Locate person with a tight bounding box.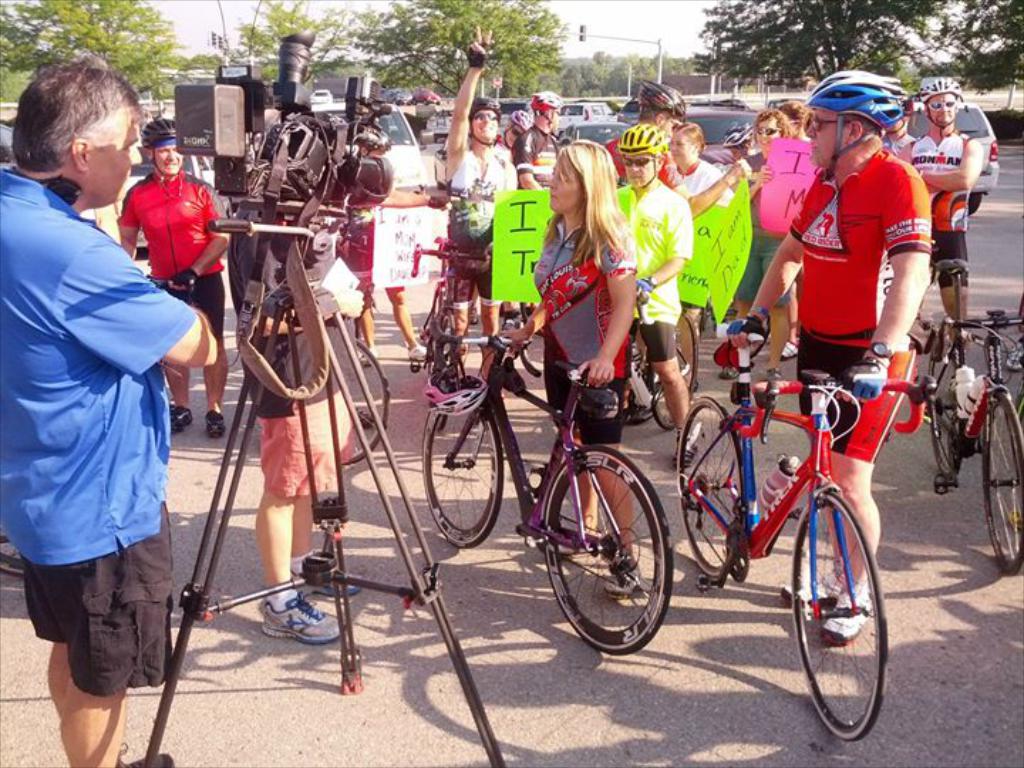
<box>882,95,920,174</box>.
